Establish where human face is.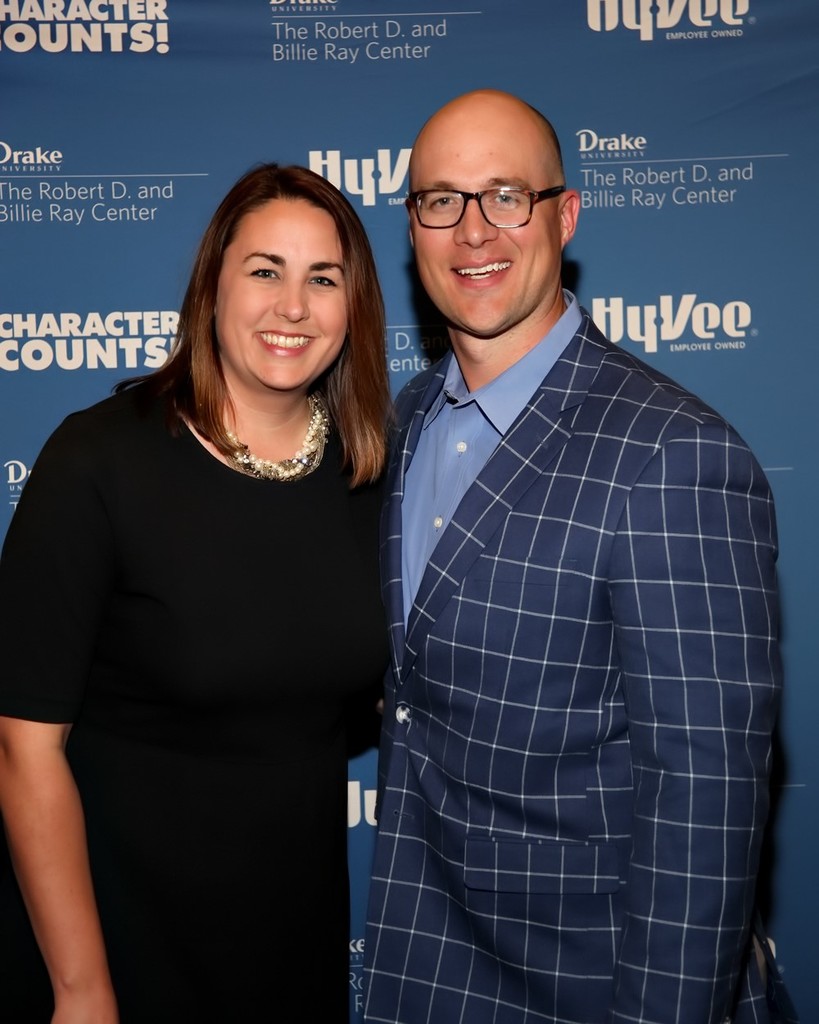
Established at bbox(414, 107, 561, 331).
